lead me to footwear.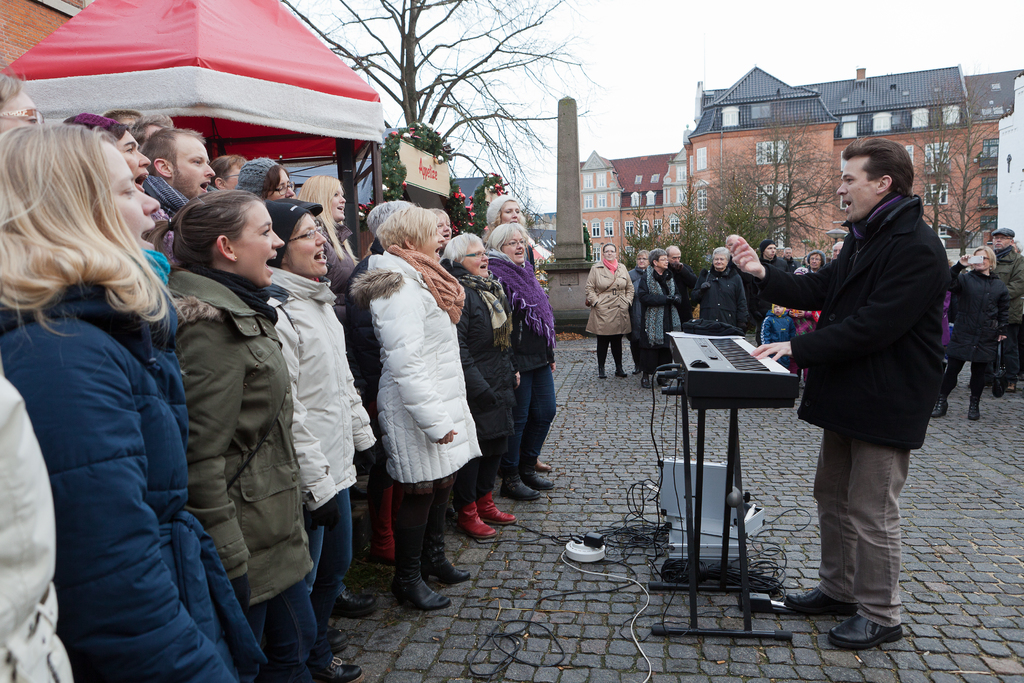
Lead to <box>632,365,639,374</box>.
